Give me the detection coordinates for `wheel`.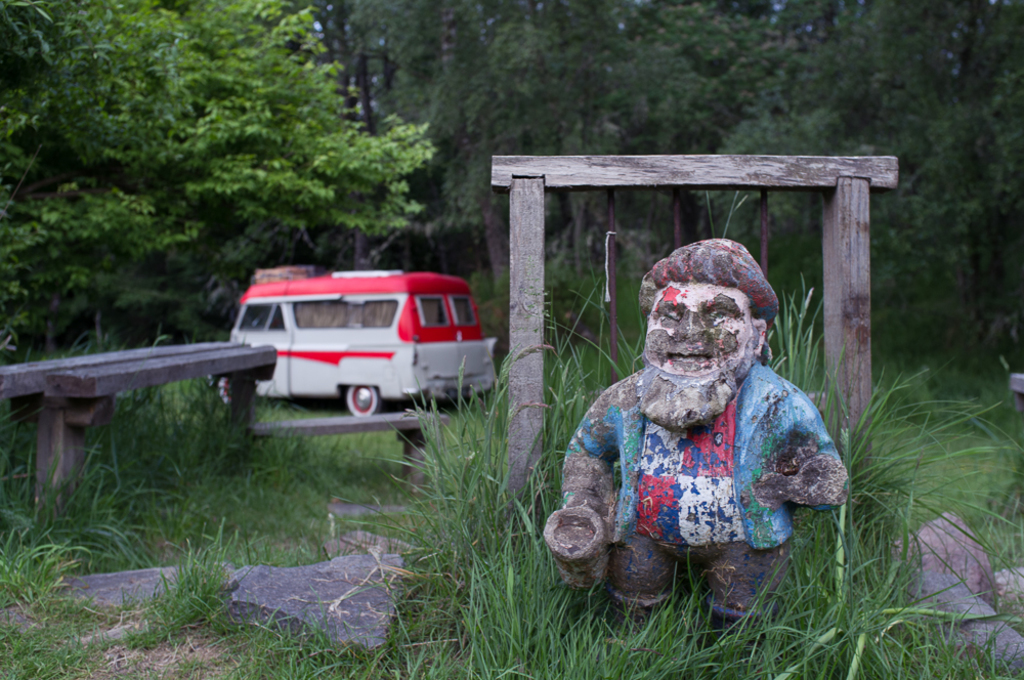
l=216, t=375, r=228, b=406.
